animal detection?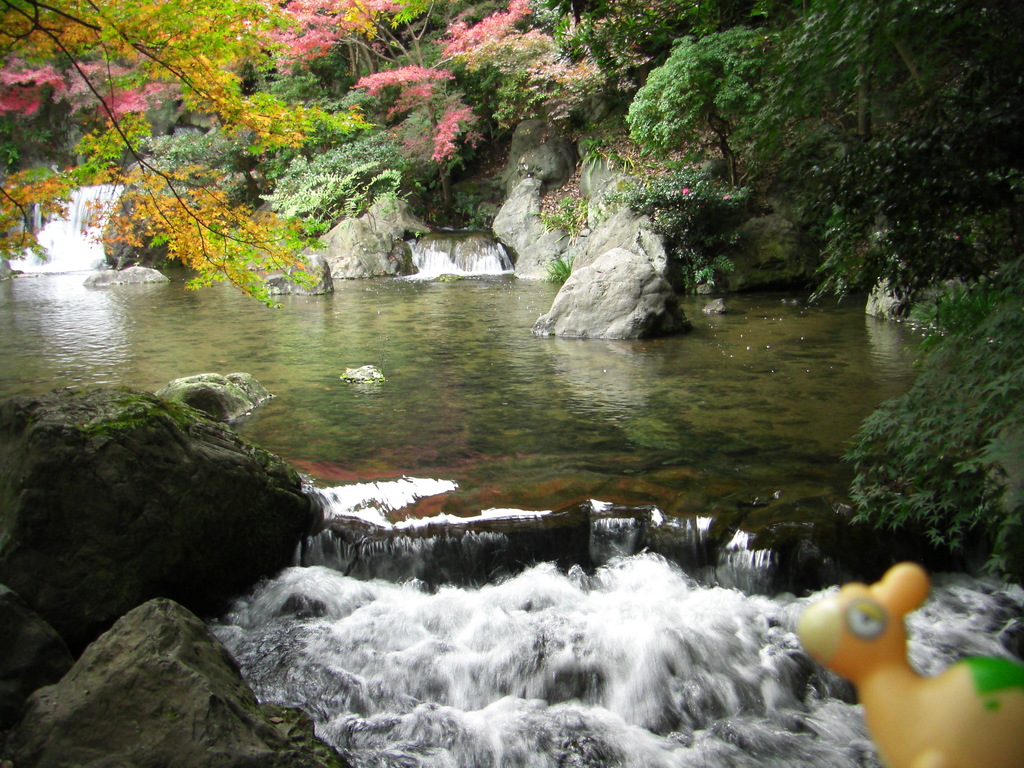
(left=795, top=565, right=1023, bottom=767)
